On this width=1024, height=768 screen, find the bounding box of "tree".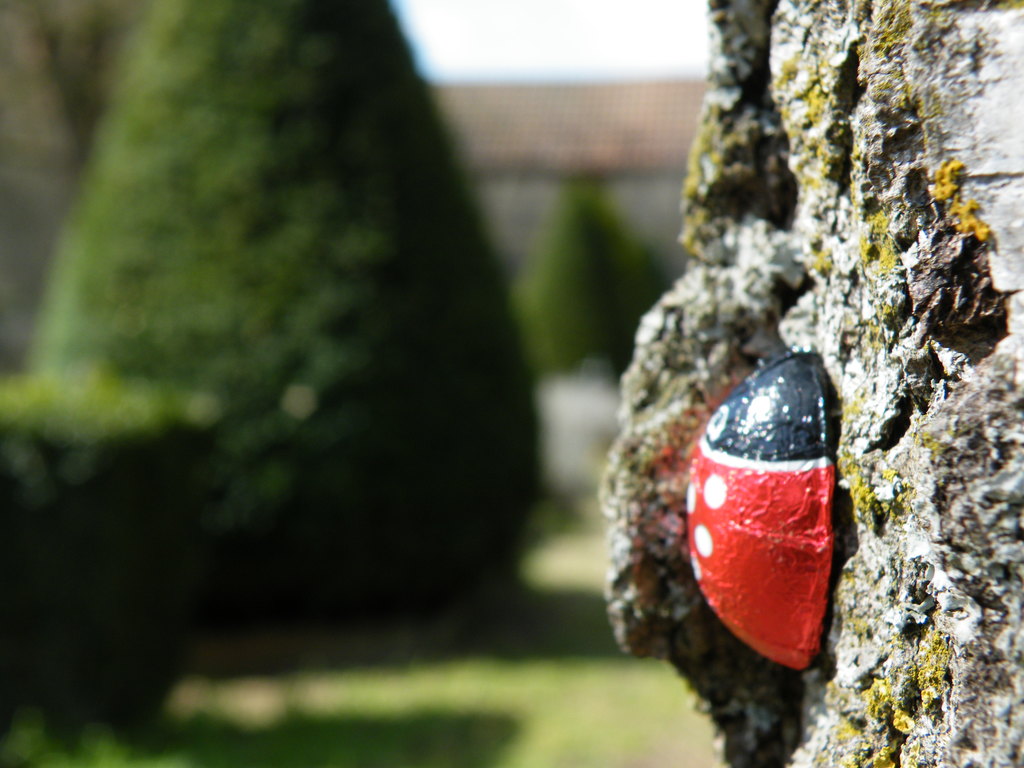
Bounding box: {"left": 7, "top": 0, "right": 539, "bottom": 642}.
